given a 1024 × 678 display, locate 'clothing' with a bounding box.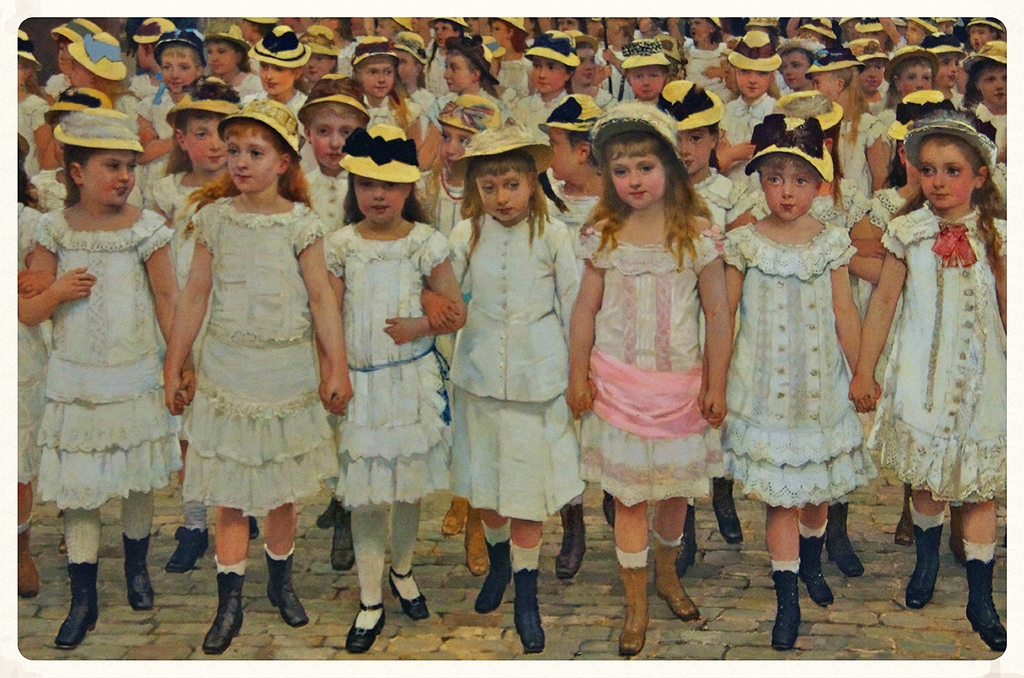
Located: (126, 76, 180, 165).
